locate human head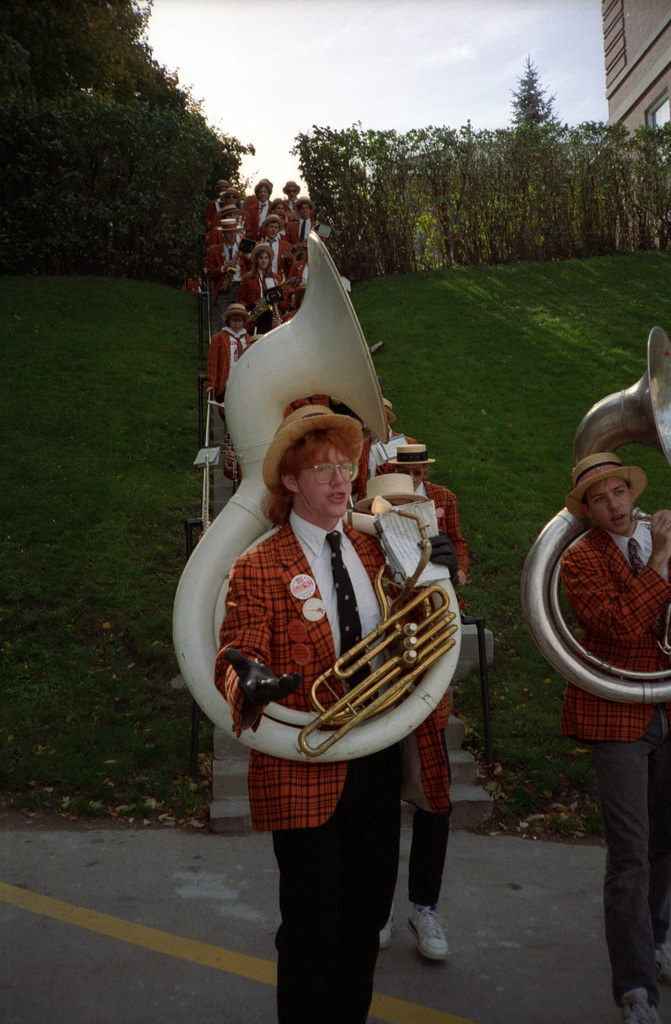
(left=258, top=425, right=371, bottom=531)
